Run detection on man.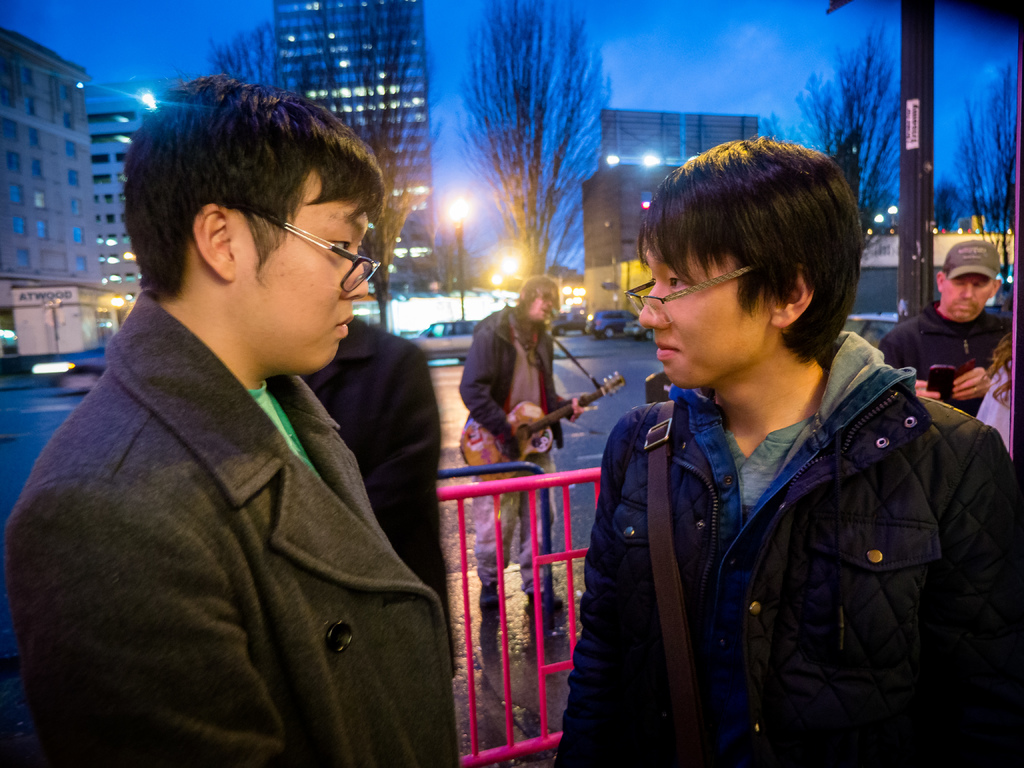
Result: x1=554 y1=134 x2=1023 y2=765.
